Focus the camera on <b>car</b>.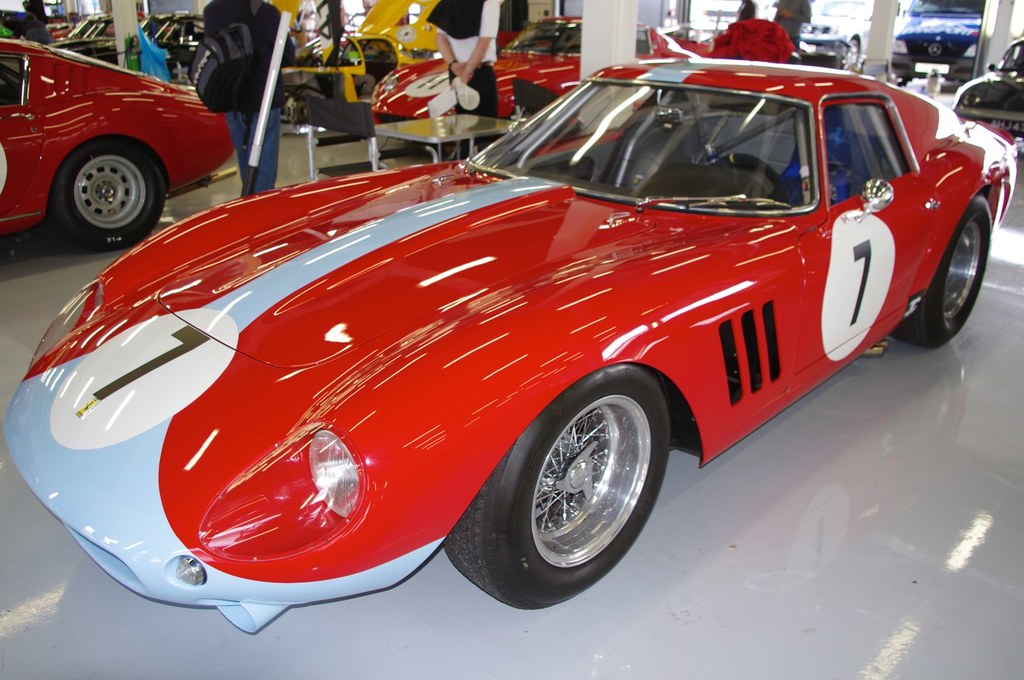
Focus region: l=0, t=59, r=1015, b=638.
